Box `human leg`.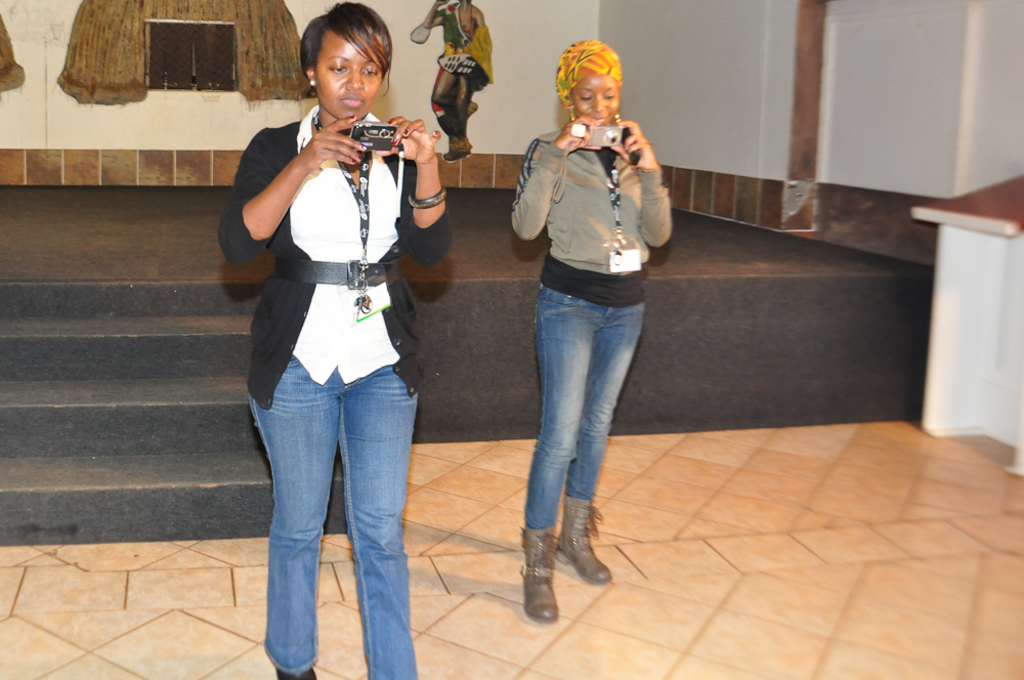
345:366:415:679.
